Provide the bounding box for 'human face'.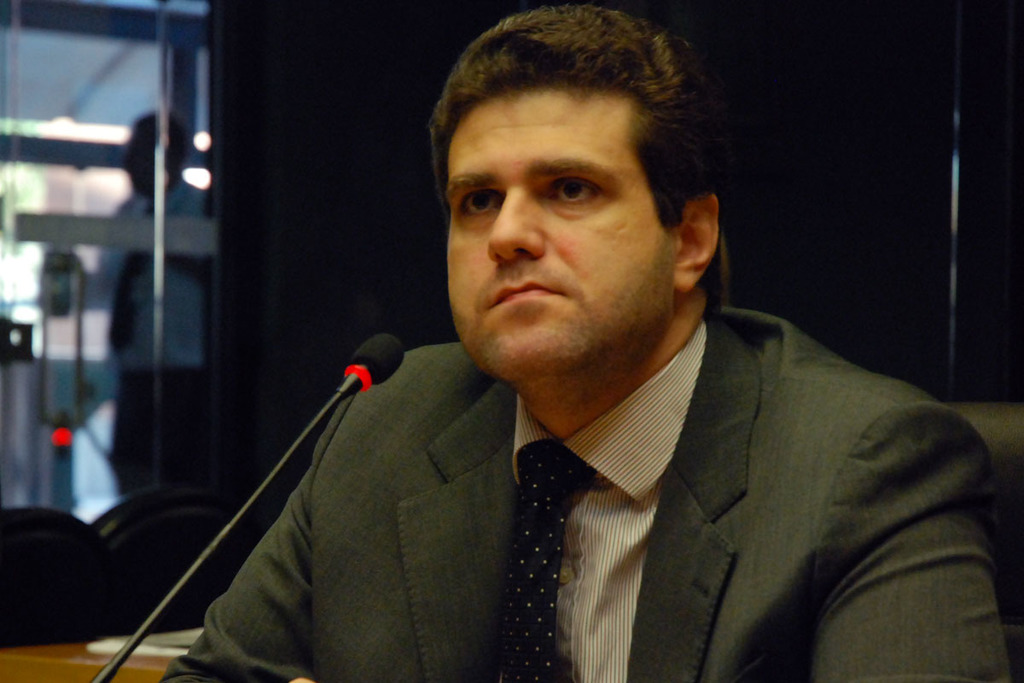
bbox=(437, 79, 674, 387).
